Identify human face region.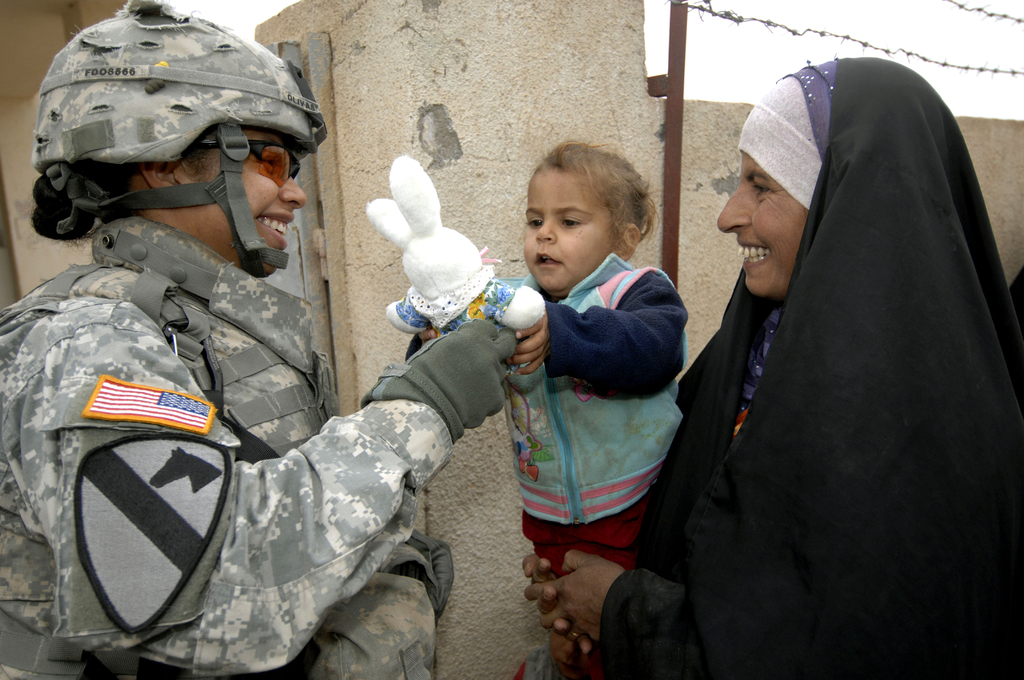
Region: bbox=(524, 170, 615, 295).
